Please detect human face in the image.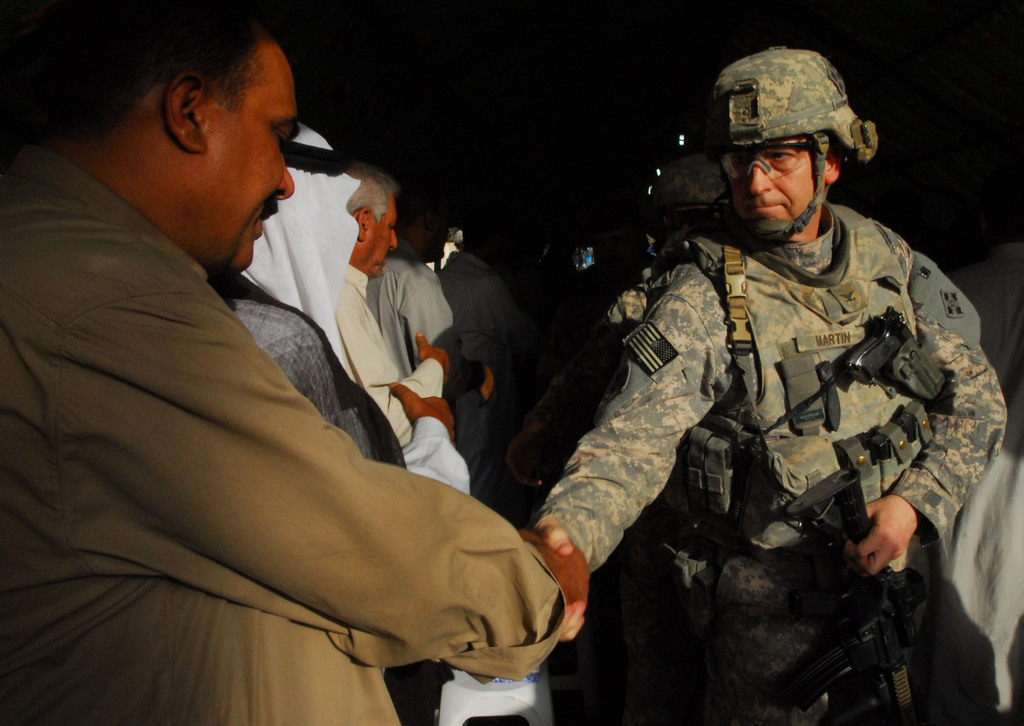
(x1=433, y1=199, x2=451, y2=258).
